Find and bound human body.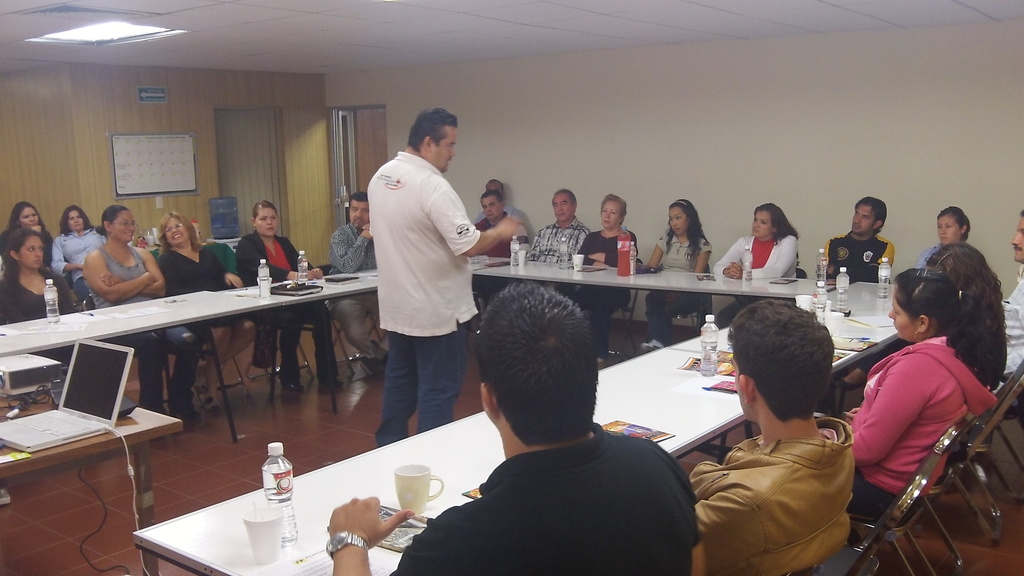
Bound: locate(321, 226, 396, 366).
